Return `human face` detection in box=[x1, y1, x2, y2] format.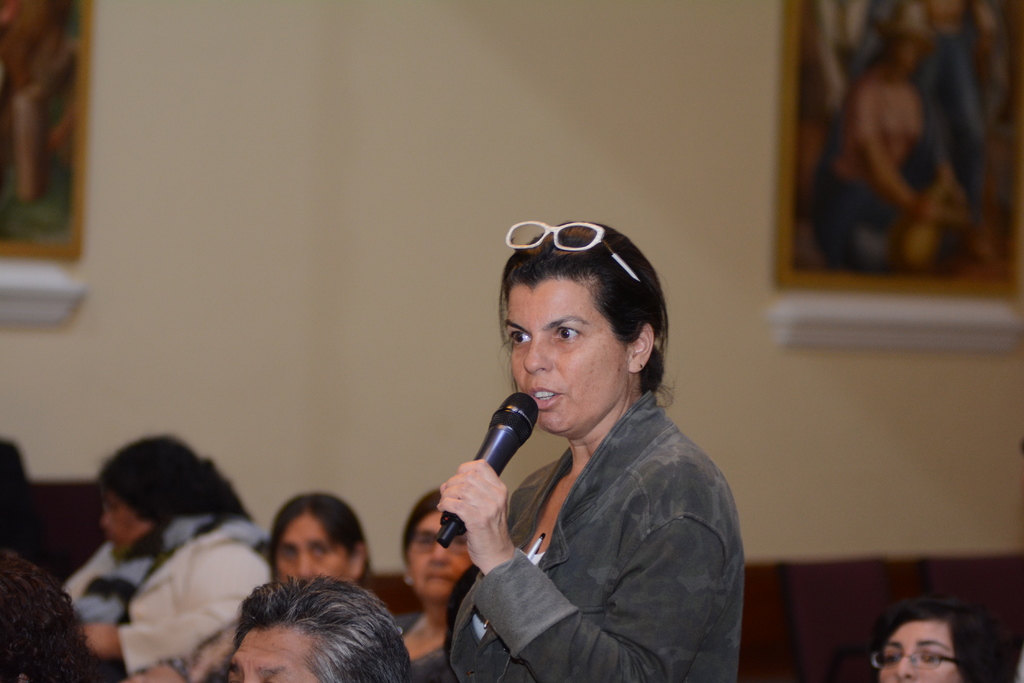
box=[227, 627, 323, 682].
